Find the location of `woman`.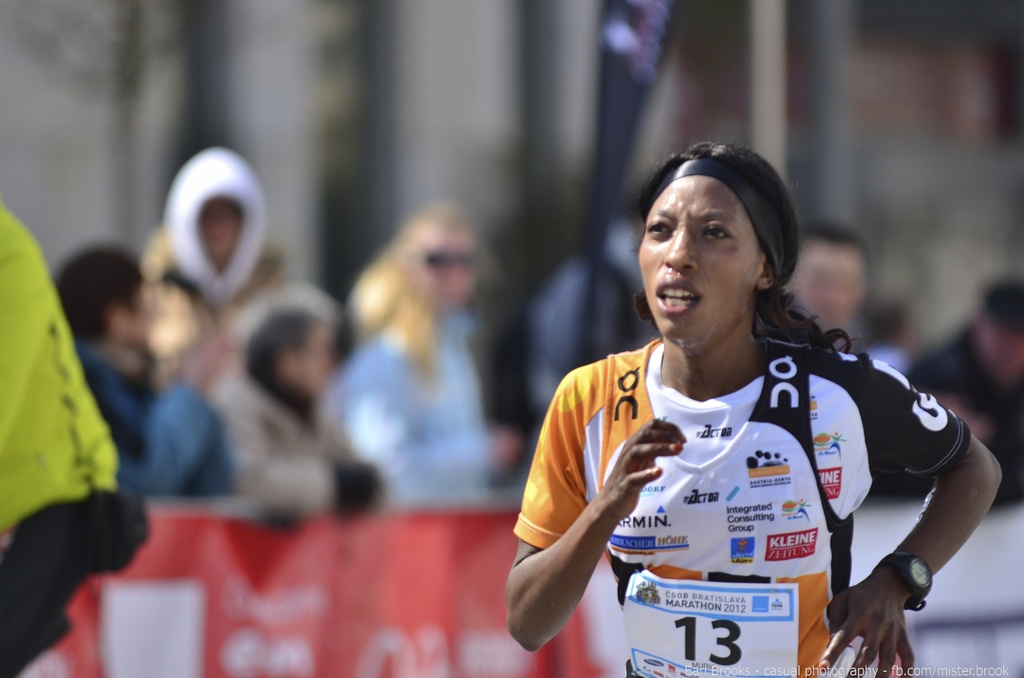
Location: locate(338, 205, 527, 487).
